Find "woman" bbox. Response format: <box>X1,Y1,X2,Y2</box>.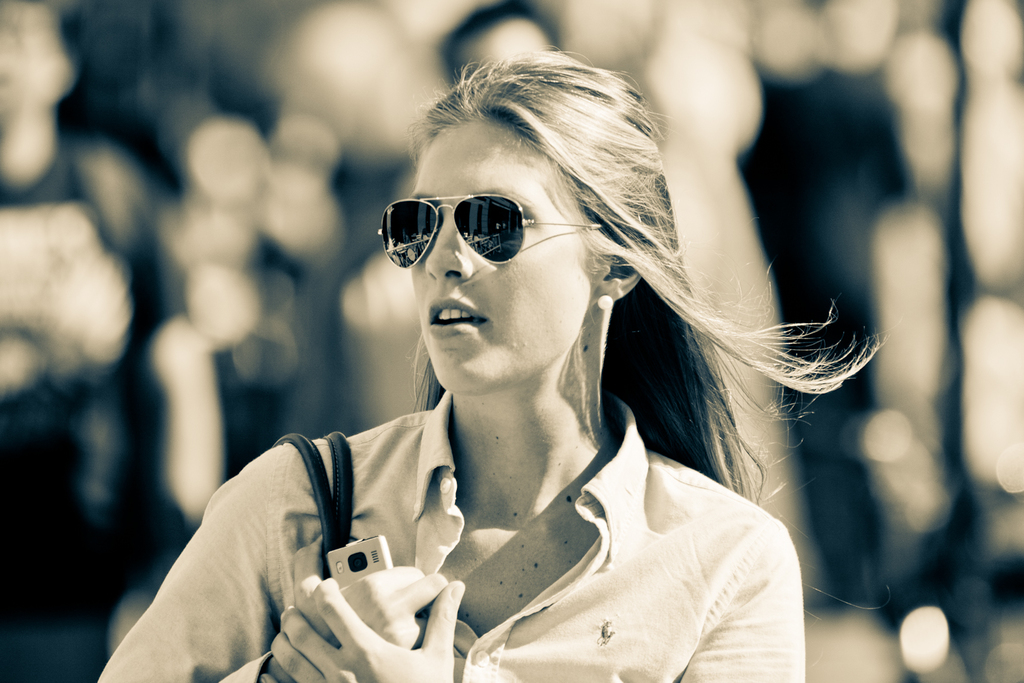
<box>136,71,847,682</box>.
